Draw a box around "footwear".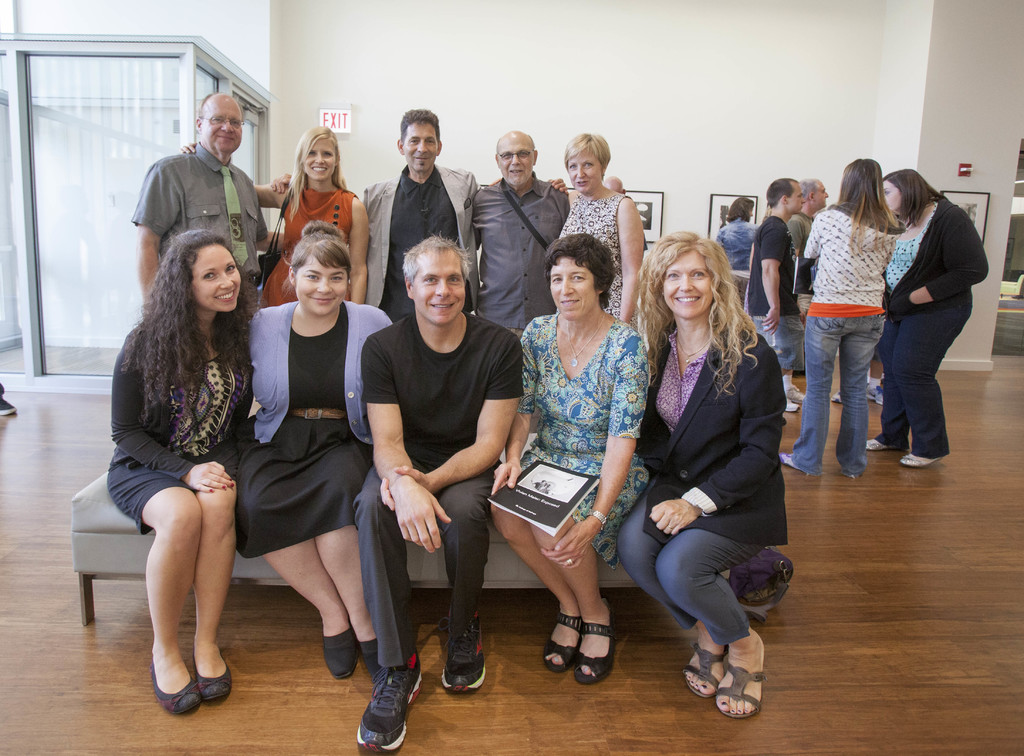
{"left": 147, "top": 663, "right": 206, "bottom": 715}.
